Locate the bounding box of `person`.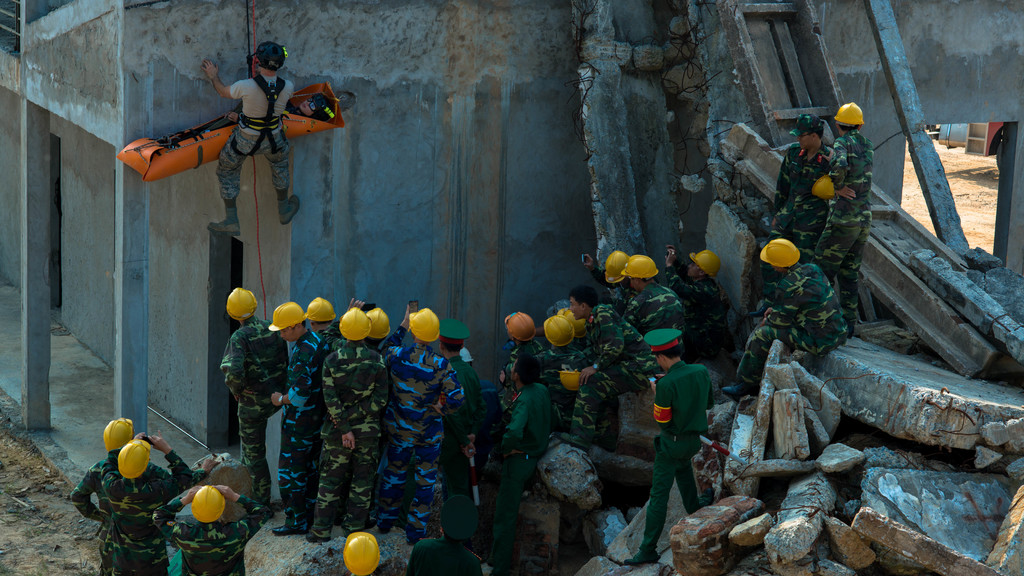
Bounding box: <bbox>410, 490, 483, 575</bbox>.
